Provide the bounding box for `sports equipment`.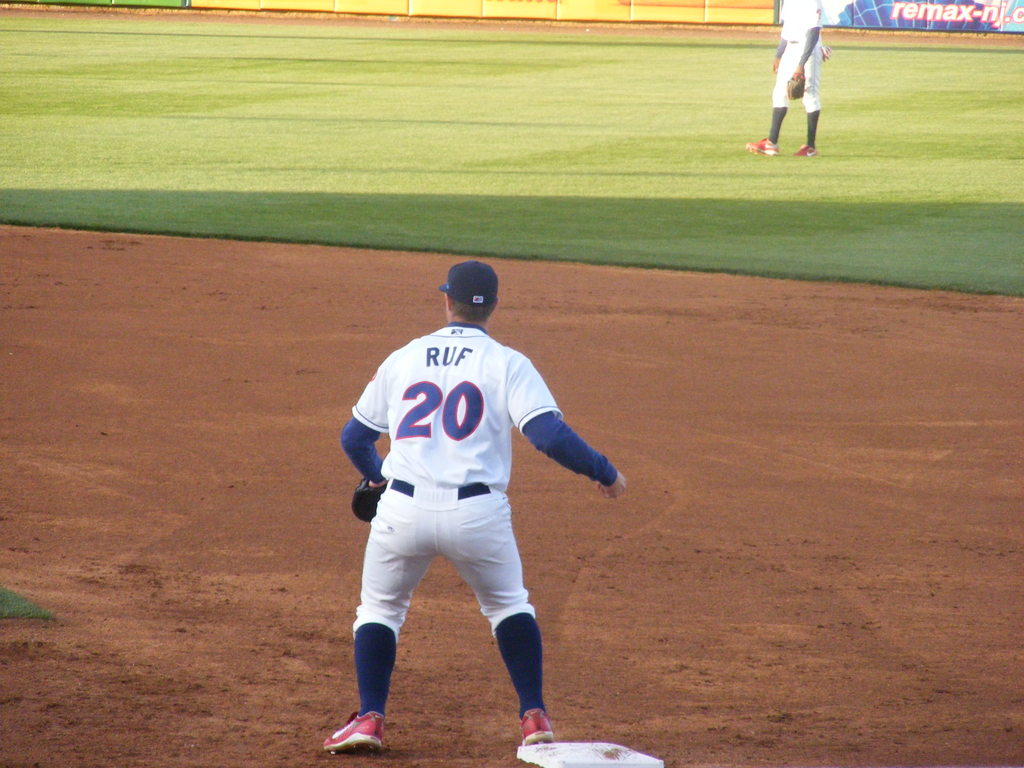
{"x1": 321, "y1": 709, "x2": 388, "y2": 755}.
